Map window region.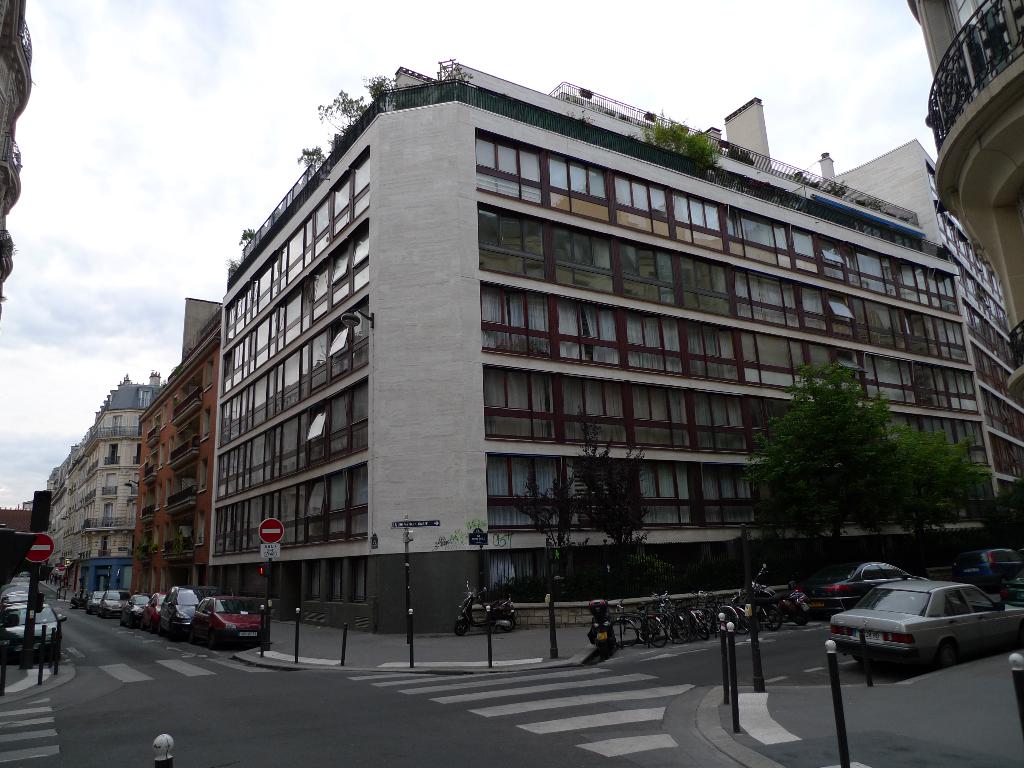
Mapped to (left=250, top=329, right=260, bottom=378).
